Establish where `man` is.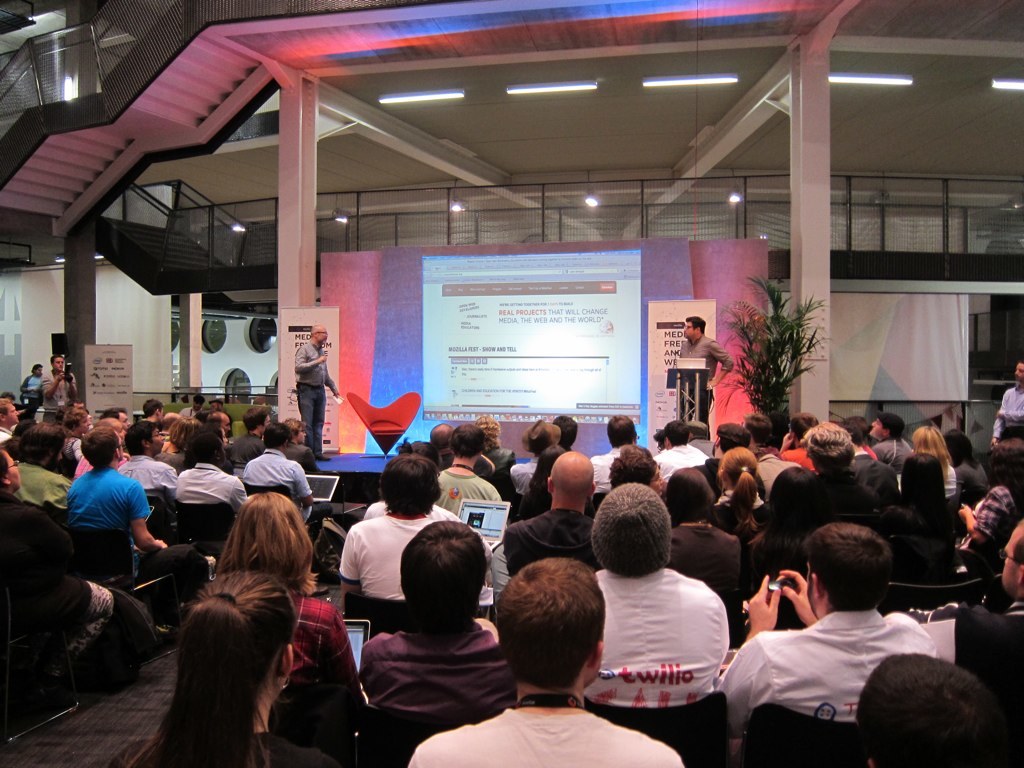
Established at locate(171, 428, 254, 510).
